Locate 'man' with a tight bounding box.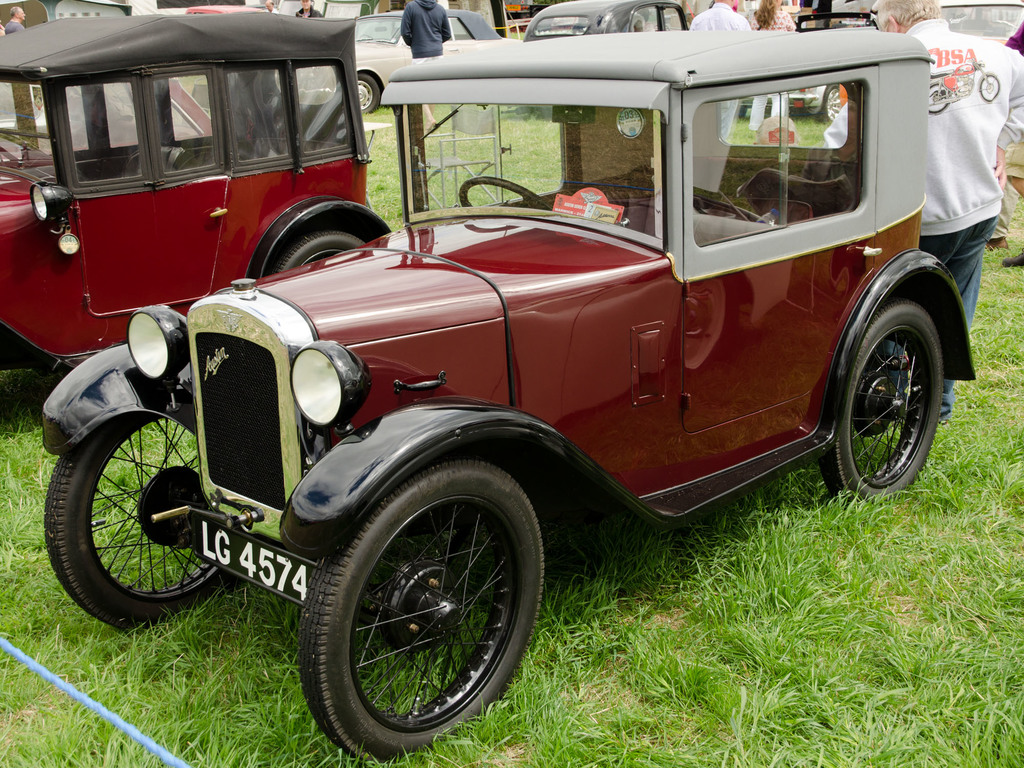
detection(7, 6, 24, 38).
